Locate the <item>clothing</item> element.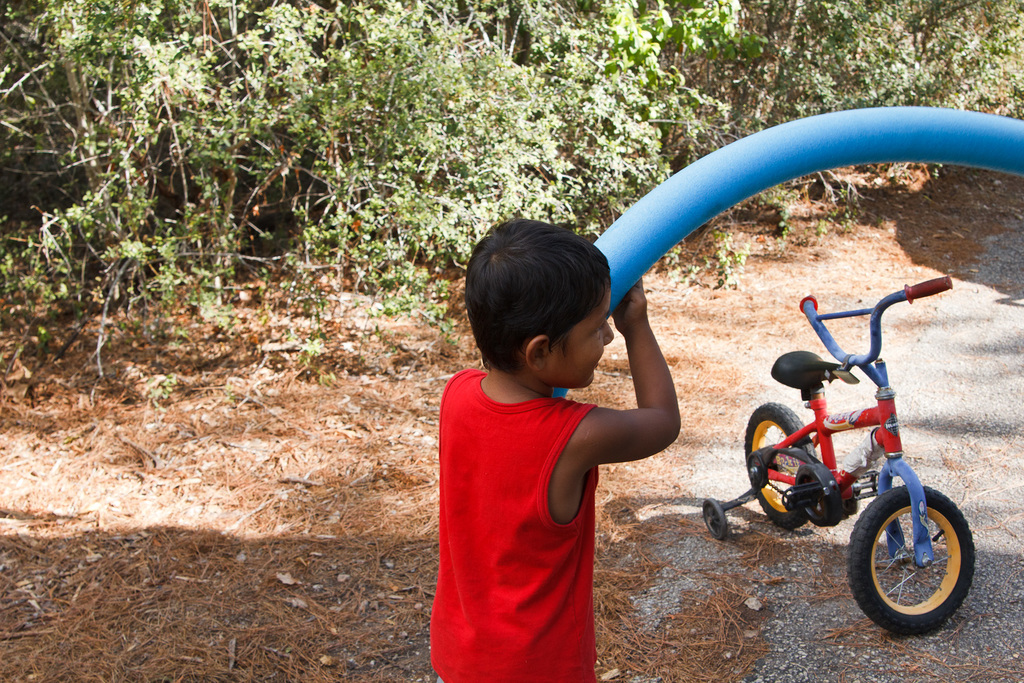
Element bbox: BBox(426, 372, 604, 682).
